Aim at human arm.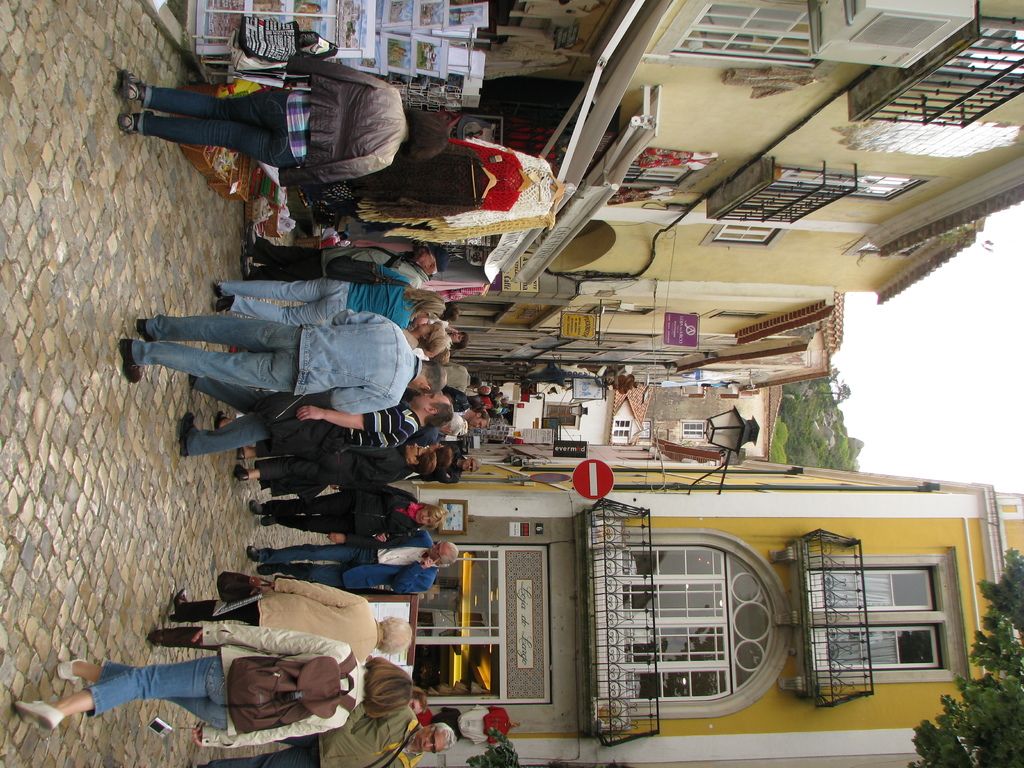
Aimed at bbox=(332, 386, 399, 415).
